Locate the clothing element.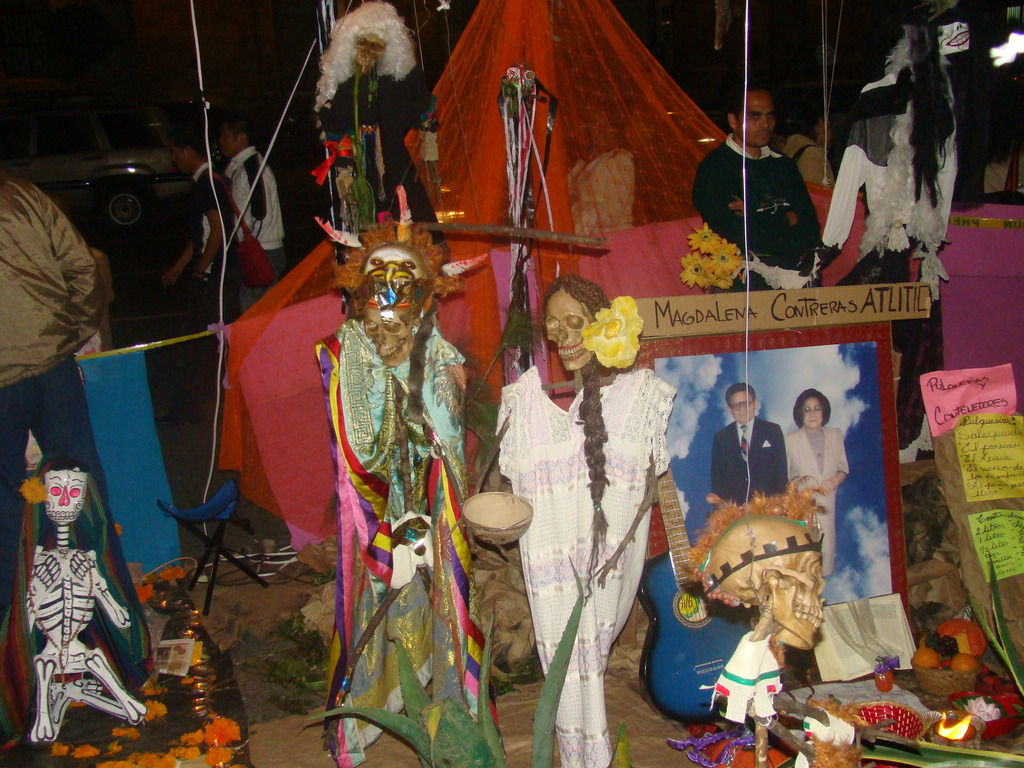
Element bbox: 76 250 113 381.
